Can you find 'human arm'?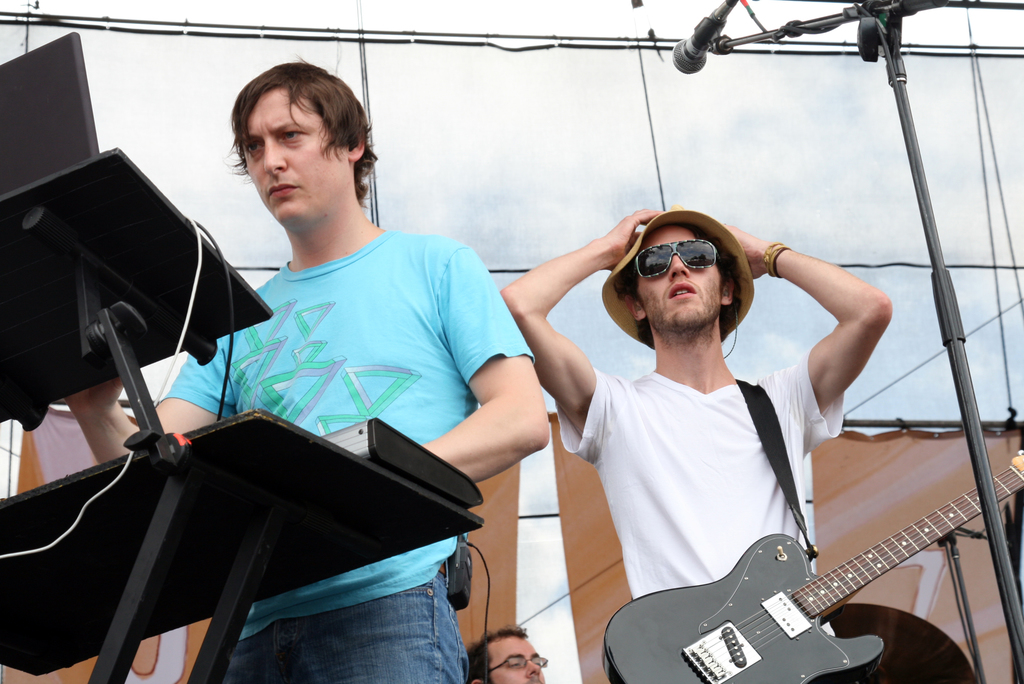
Yes, bounding box: [376, 335, 552, 511].
